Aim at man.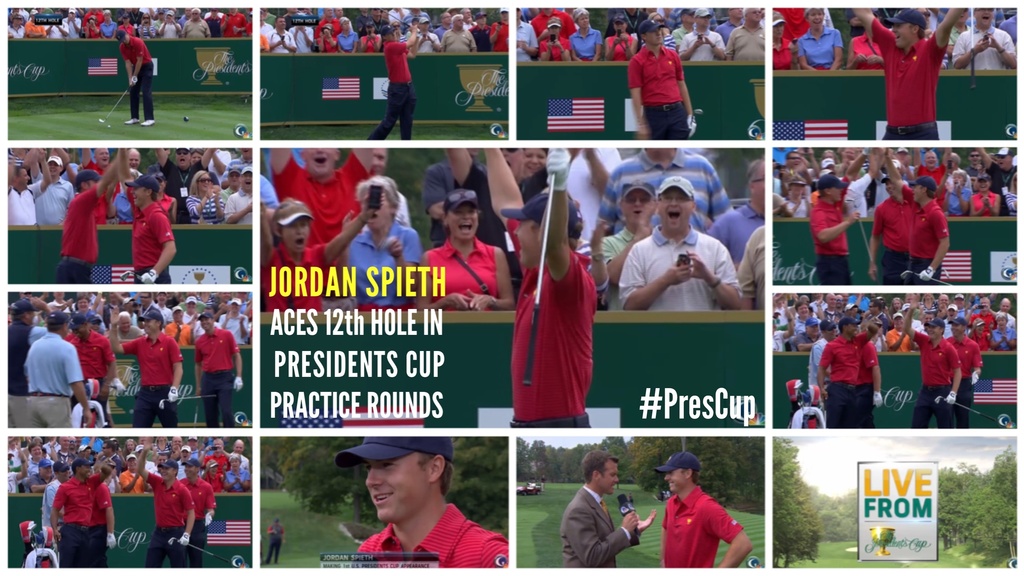
Aimed at left=105, top=302, right=180, bottom=431.
